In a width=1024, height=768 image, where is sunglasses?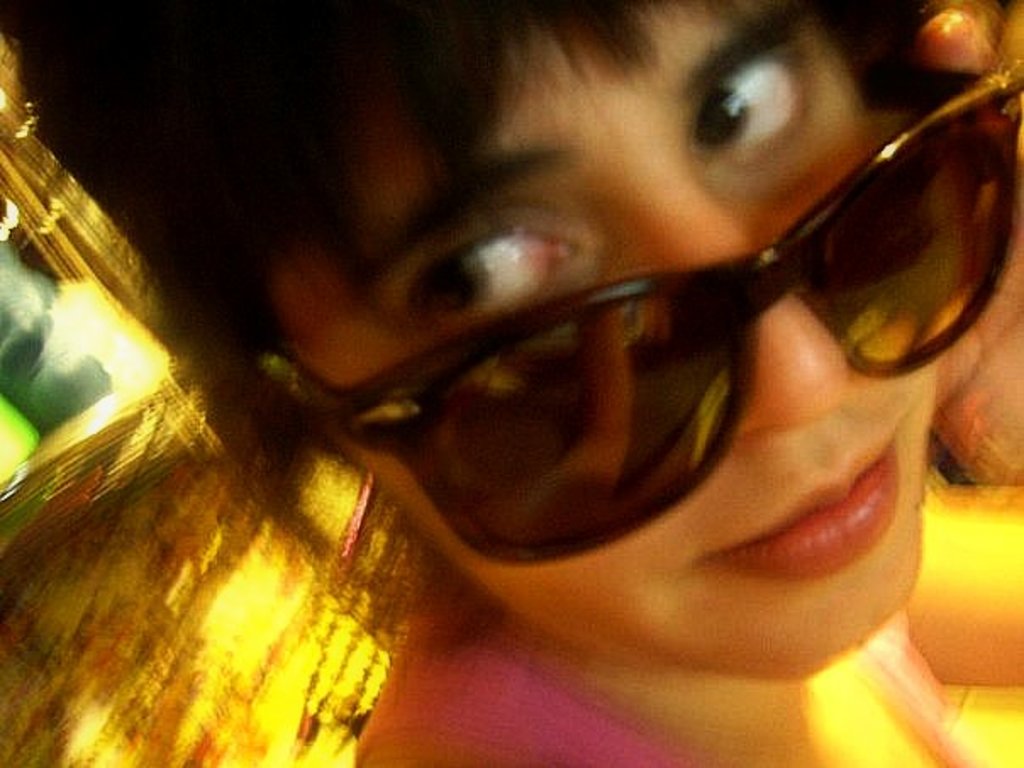
box=[258, 68, 1022, 565].
